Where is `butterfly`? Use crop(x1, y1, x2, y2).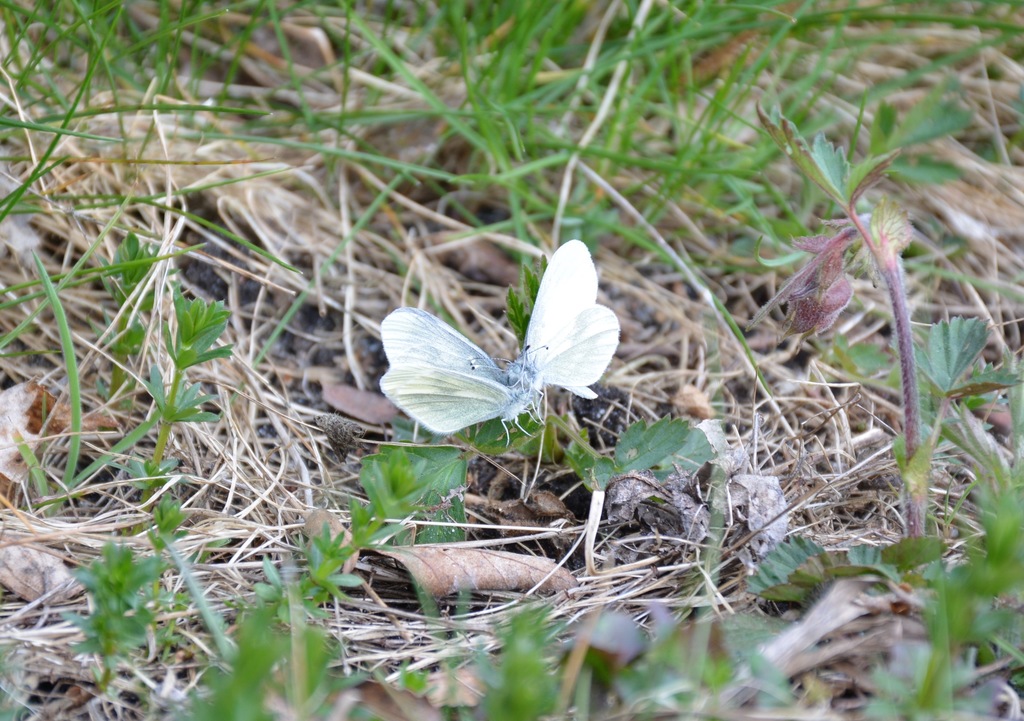
crop(378, 240, 622, 446).
